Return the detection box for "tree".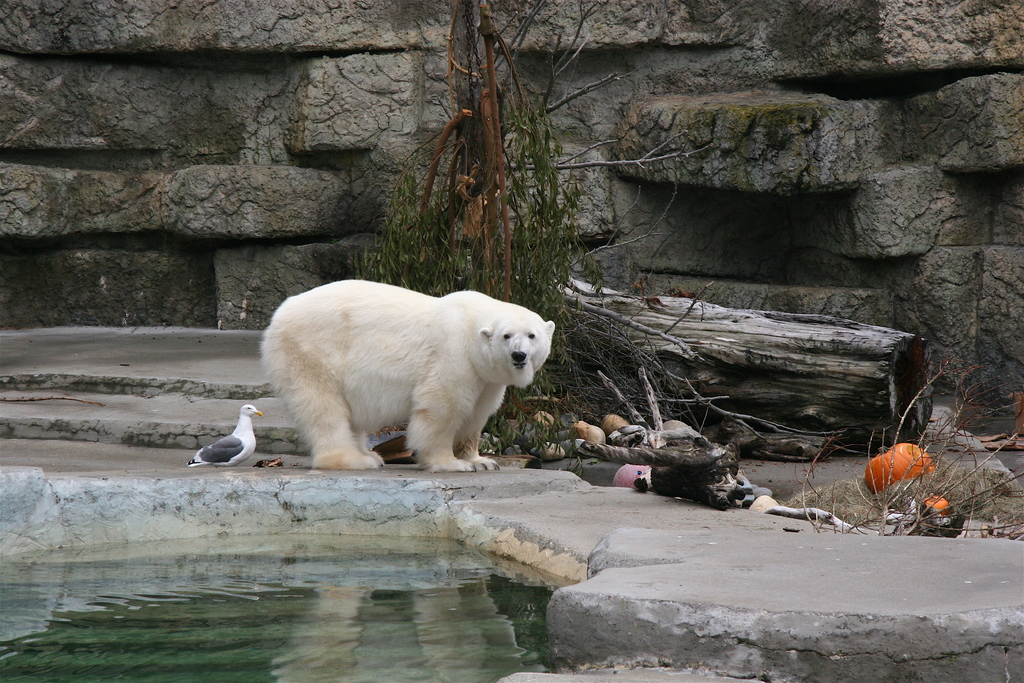
(340, 0, 719, 460).
